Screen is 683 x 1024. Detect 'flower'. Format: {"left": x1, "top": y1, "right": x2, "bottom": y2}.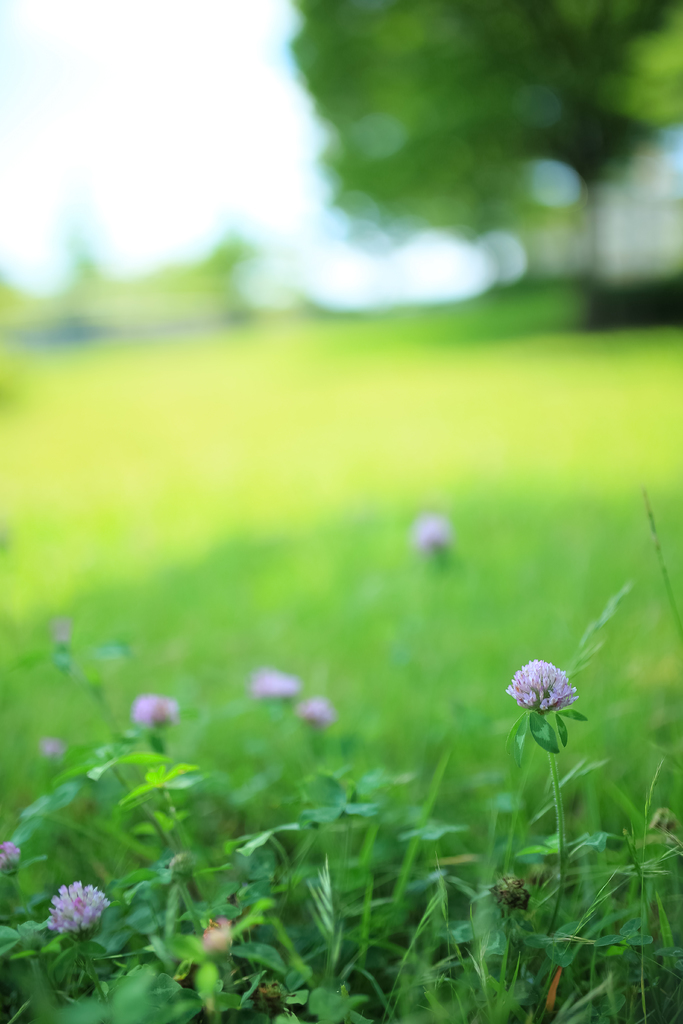
{"left": 252, "top": 671, "right": 299, "bottom": 698}.
